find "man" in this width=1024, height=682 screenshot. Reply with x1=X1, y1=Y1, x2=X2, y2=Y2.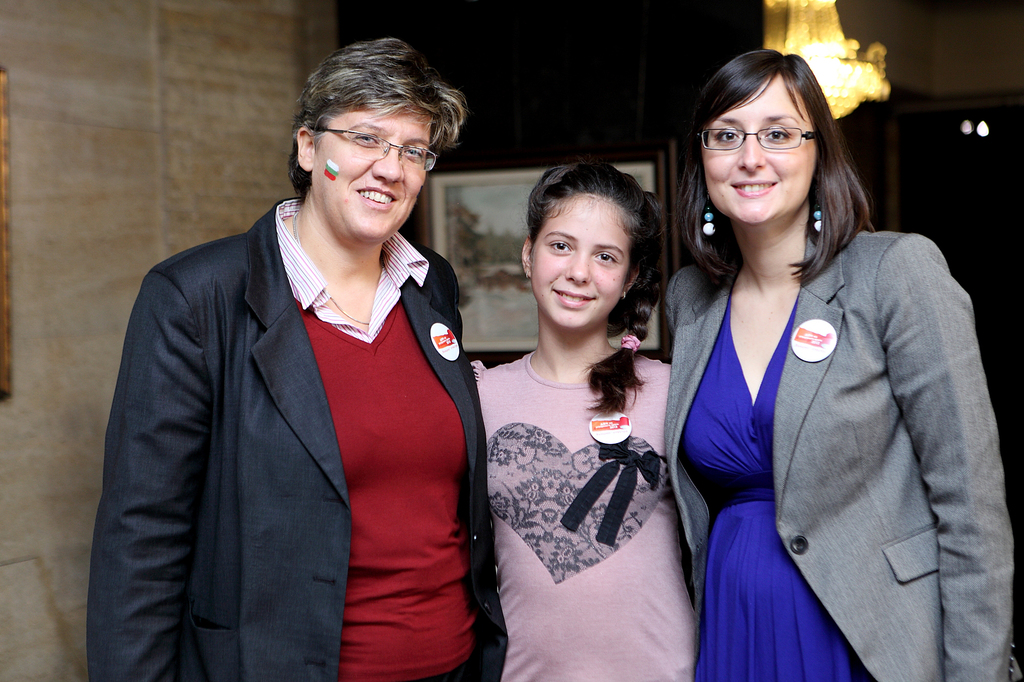
x1=97, y1=52, x2=538, y2=681.
